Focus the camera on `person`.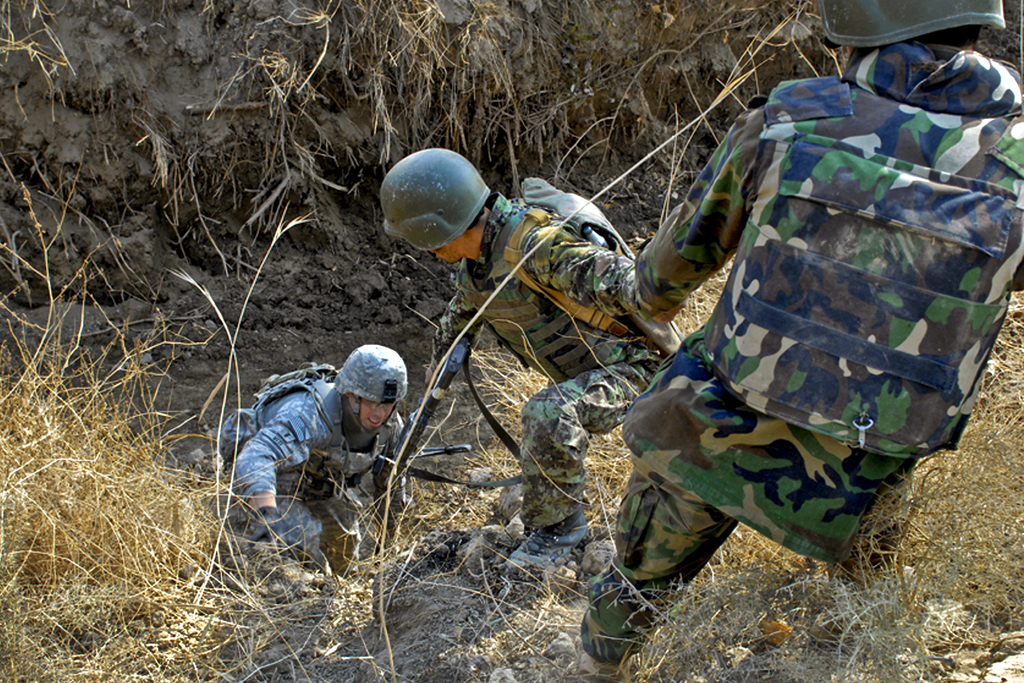
Focus region: <region>374, 138, 685, 577</region>.
